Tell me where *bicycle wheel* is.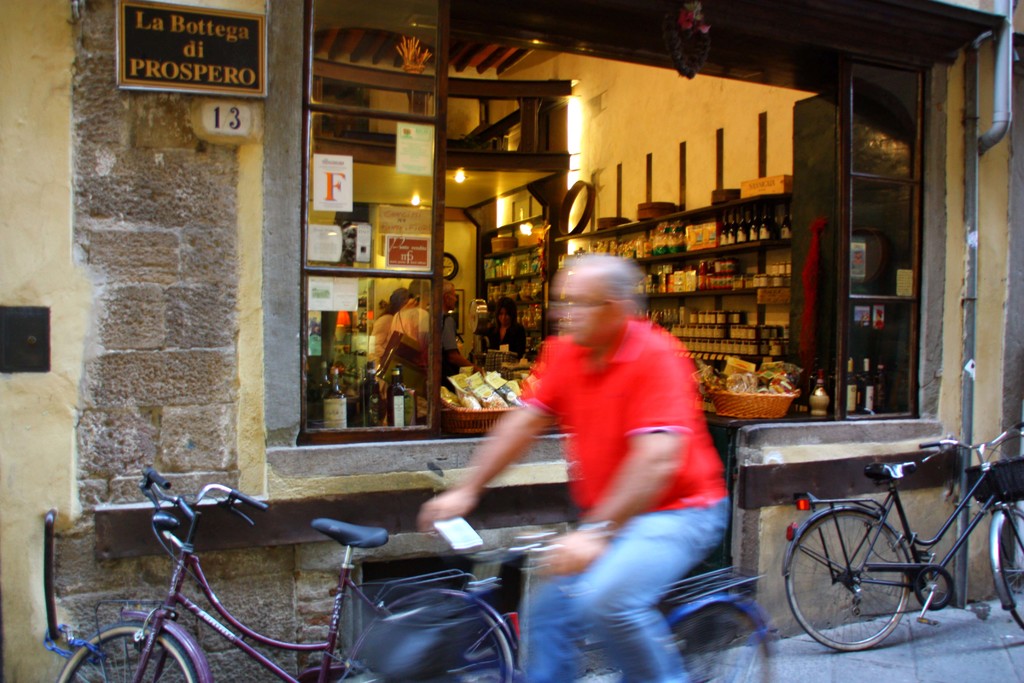
*bicycle wheel* is at bbox=(626, 597, 782, 682).
